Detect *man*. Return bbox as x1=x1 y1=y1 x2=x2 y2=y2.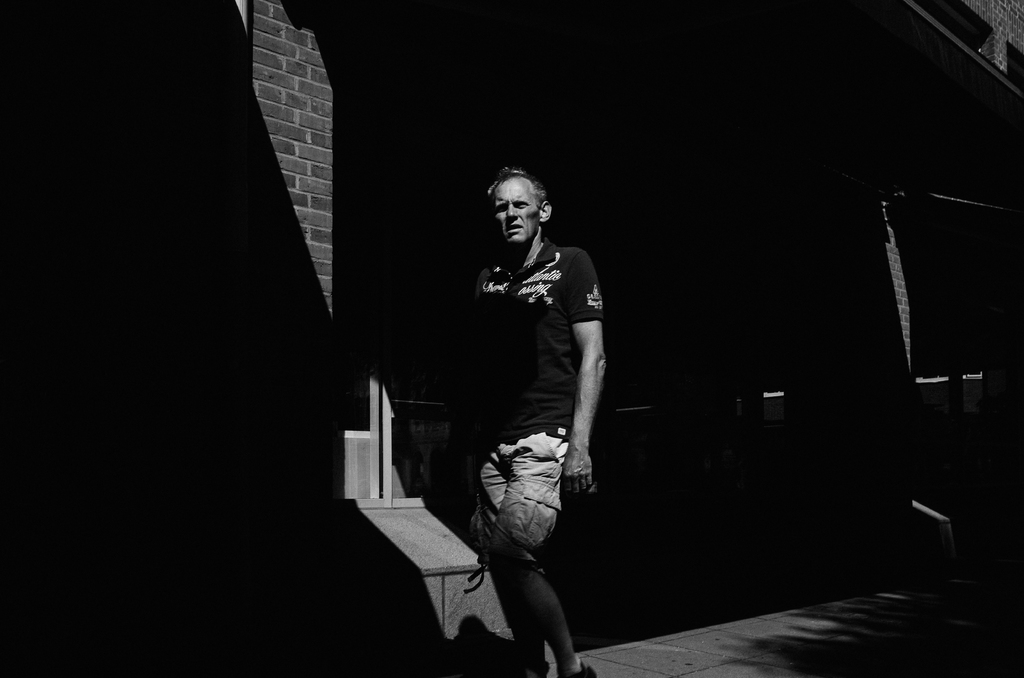
x1=410 y1=149 x2=609 y2=645.
